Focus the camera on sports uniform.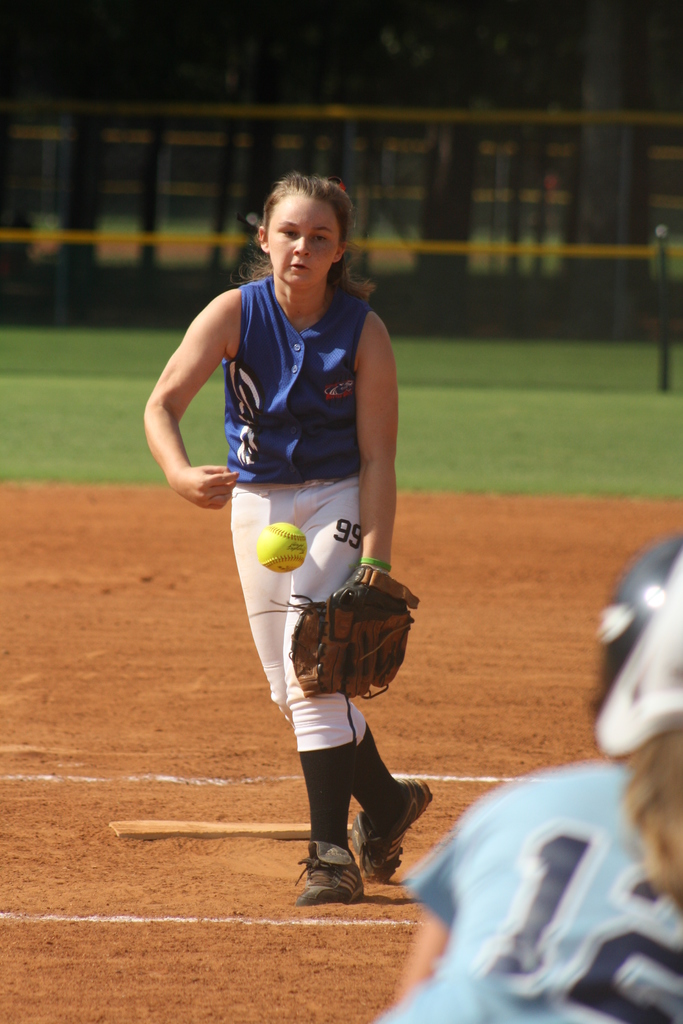
Focus region: (350,764,682,1023).
